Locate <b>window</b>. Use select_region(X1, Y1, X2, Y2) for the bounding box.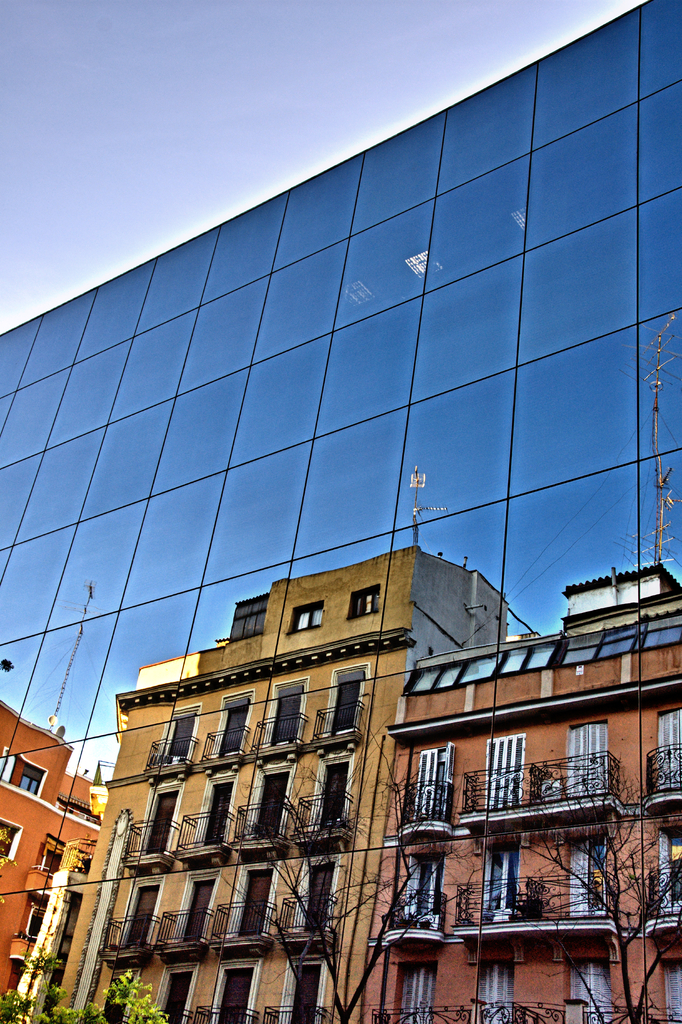
select_region(181, 868, 226, 945).
